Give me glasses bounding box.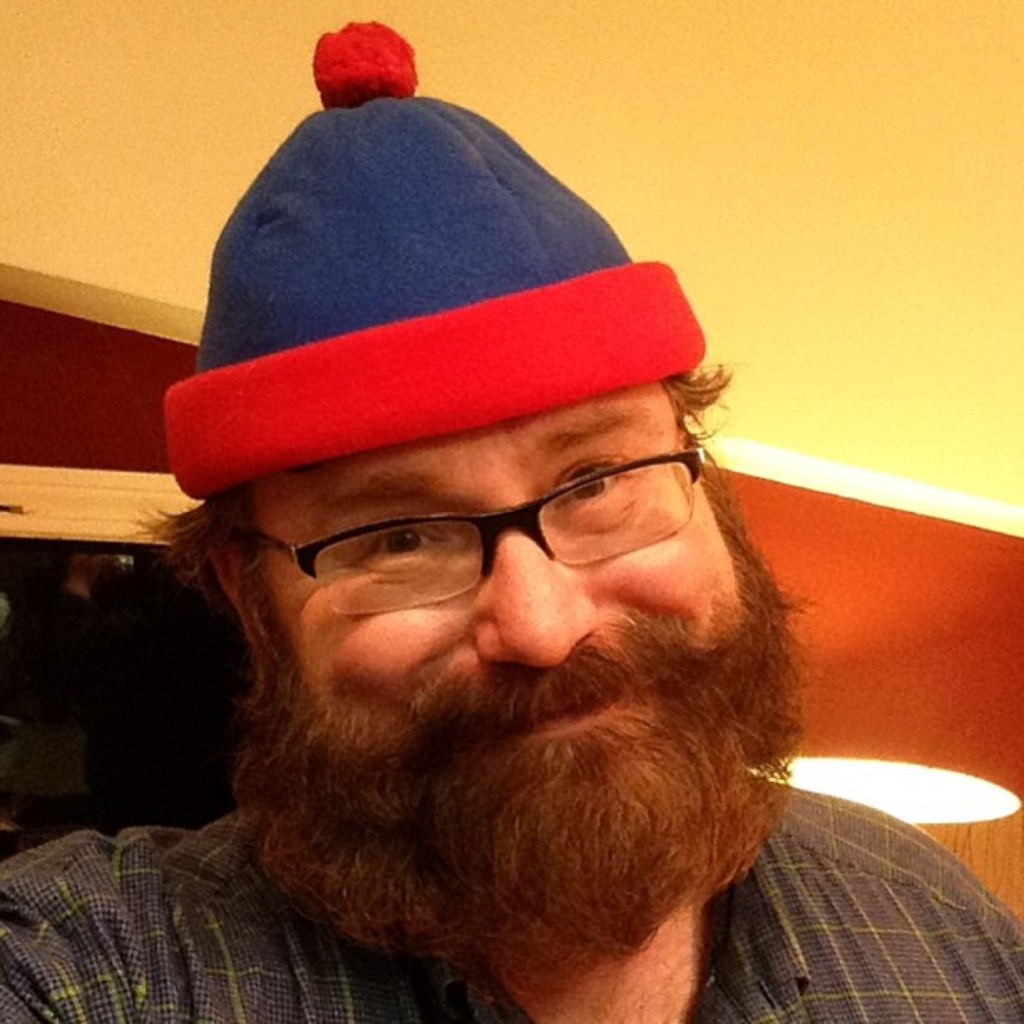
(254, 462, 724, 614).
